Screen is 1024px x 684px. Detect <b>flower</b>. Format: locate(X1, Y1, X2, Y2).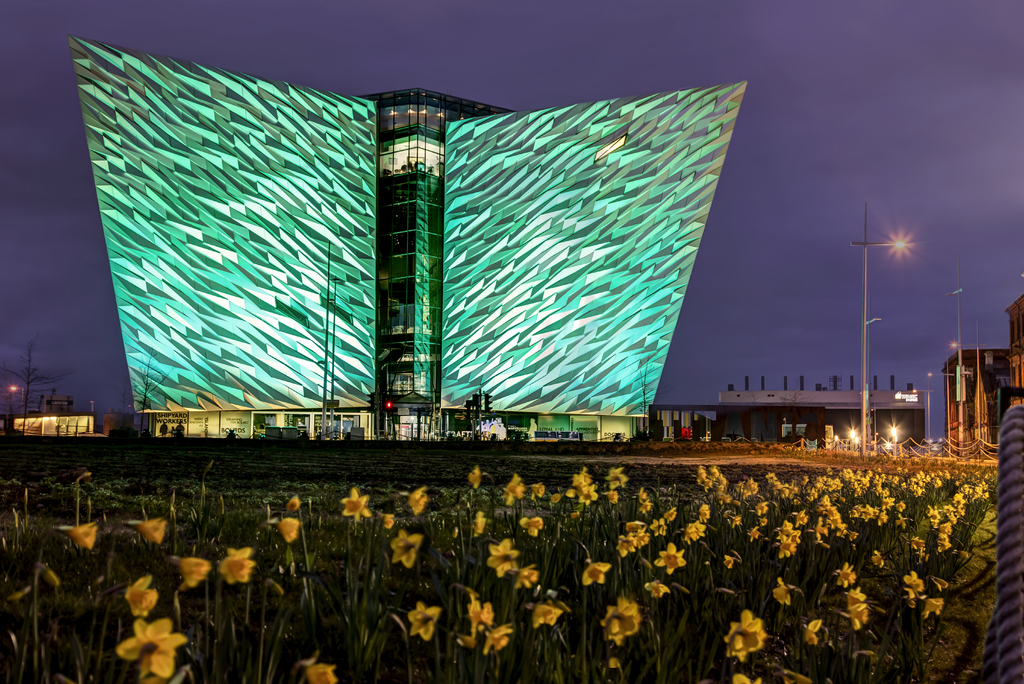
locate(579, 564, 610, 589).
